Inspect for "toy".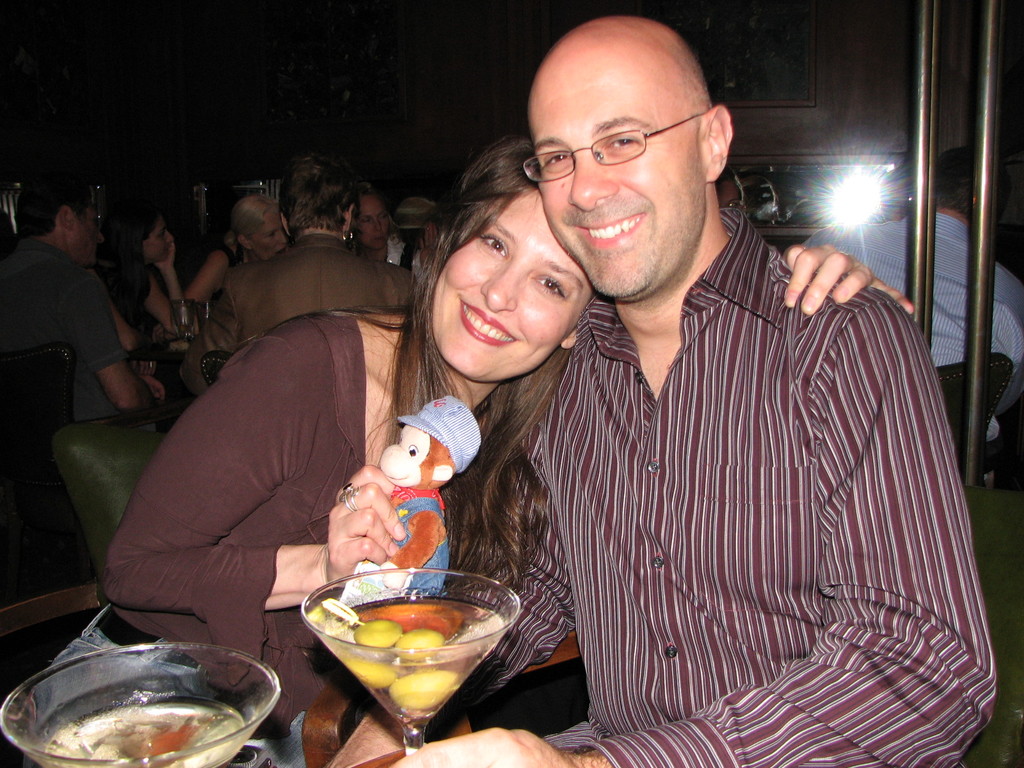
Inspection: [x1=351, y1=396, x2=488, y2=592].
